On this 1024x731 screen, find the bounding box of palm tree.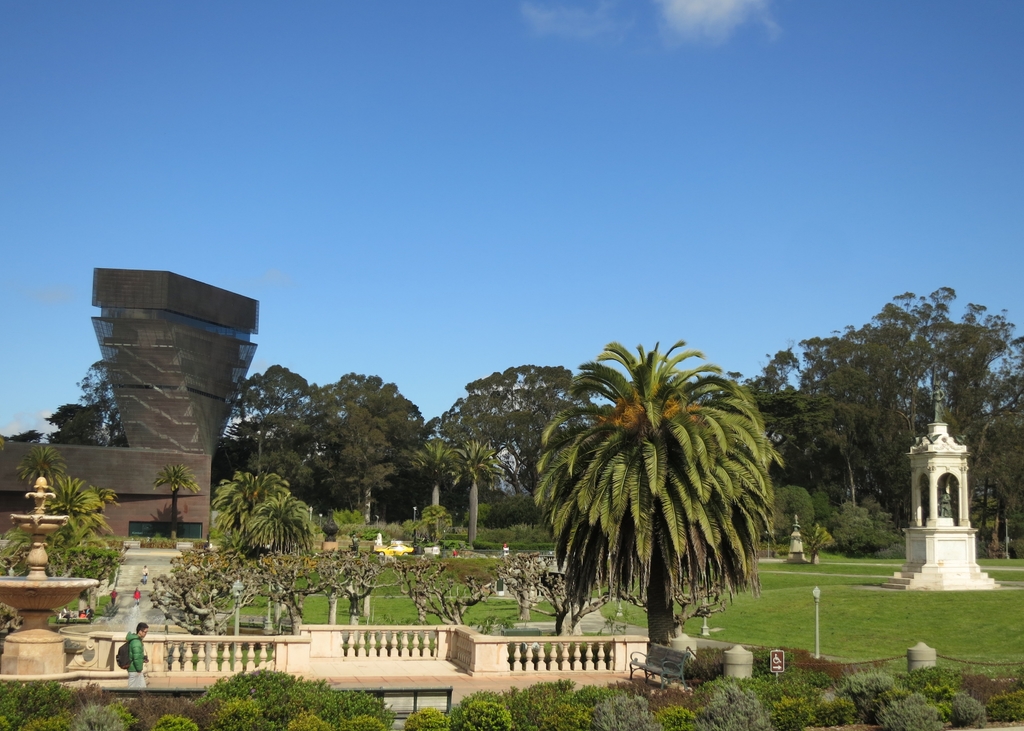
Bounding box: bbox=(198, 666, 307, 729).
